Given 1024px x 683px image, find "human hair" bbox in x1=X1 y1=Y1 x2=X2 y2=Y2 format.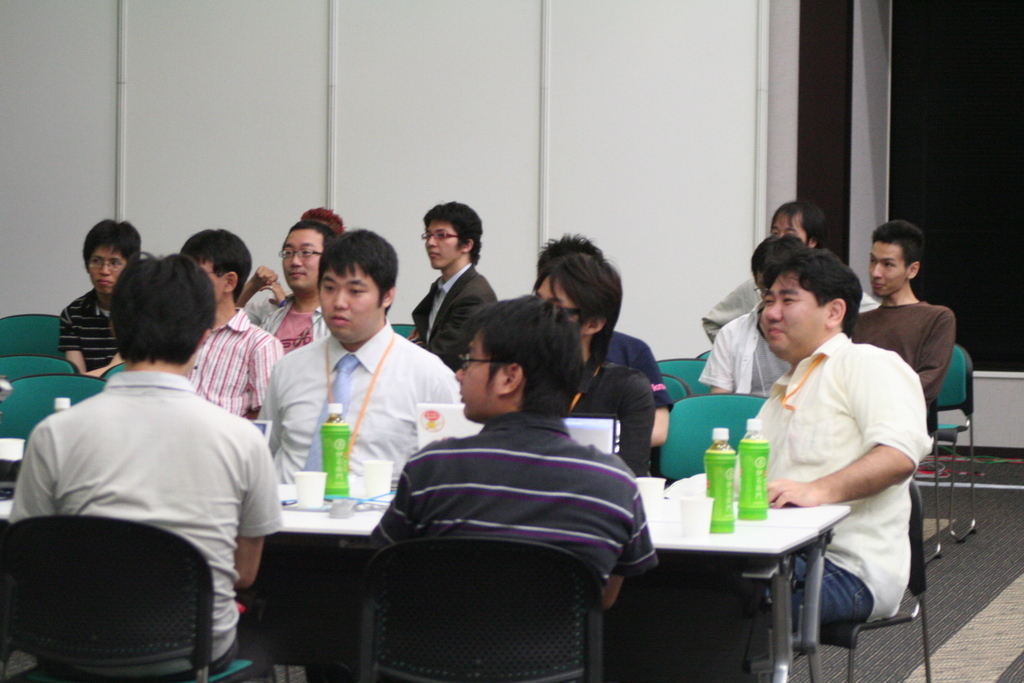
x1=285 y1=219 x2=333 y2=244.
